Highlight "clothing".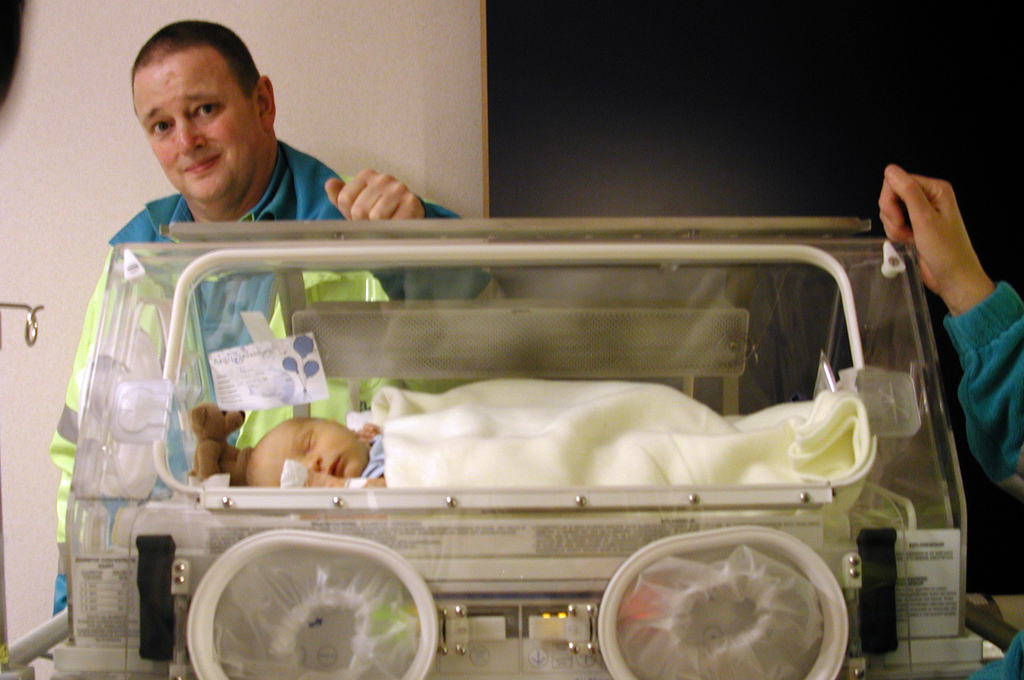
Highlighted region: bbox=(941, 285, 1023, 679).
